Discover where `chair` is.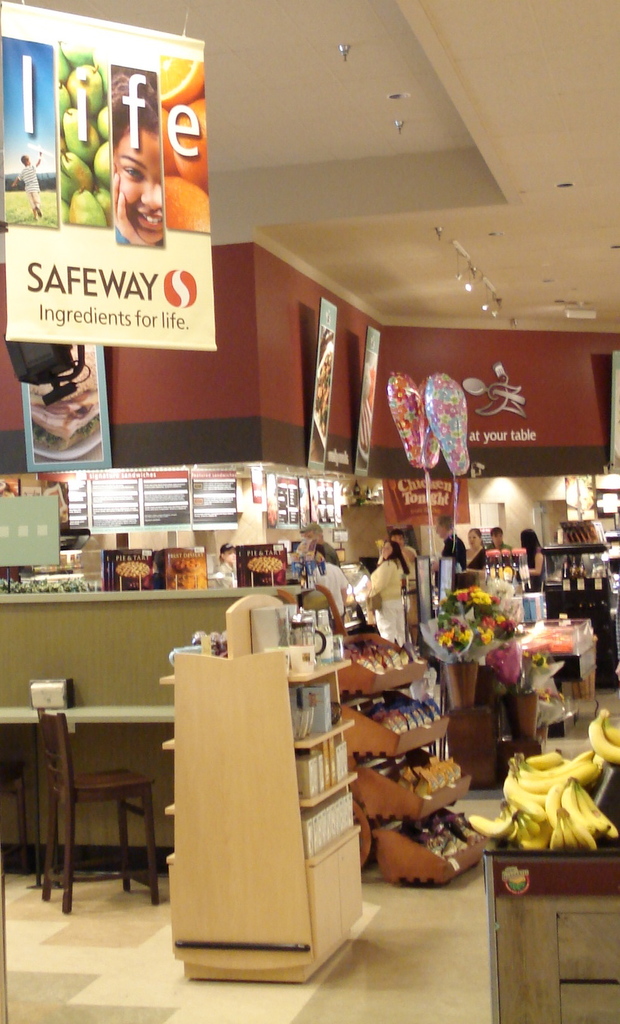
Discovered at Rect(35, 695, 165, 912).
